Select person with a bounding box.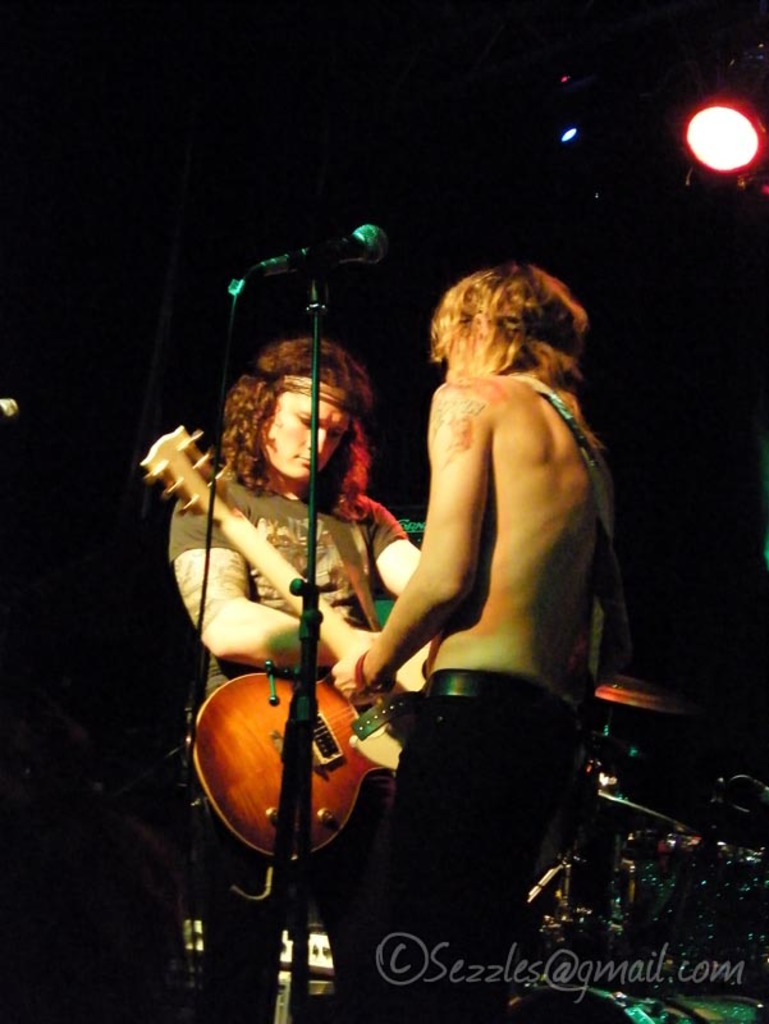
Rect(331, 265, 624, 1023).
